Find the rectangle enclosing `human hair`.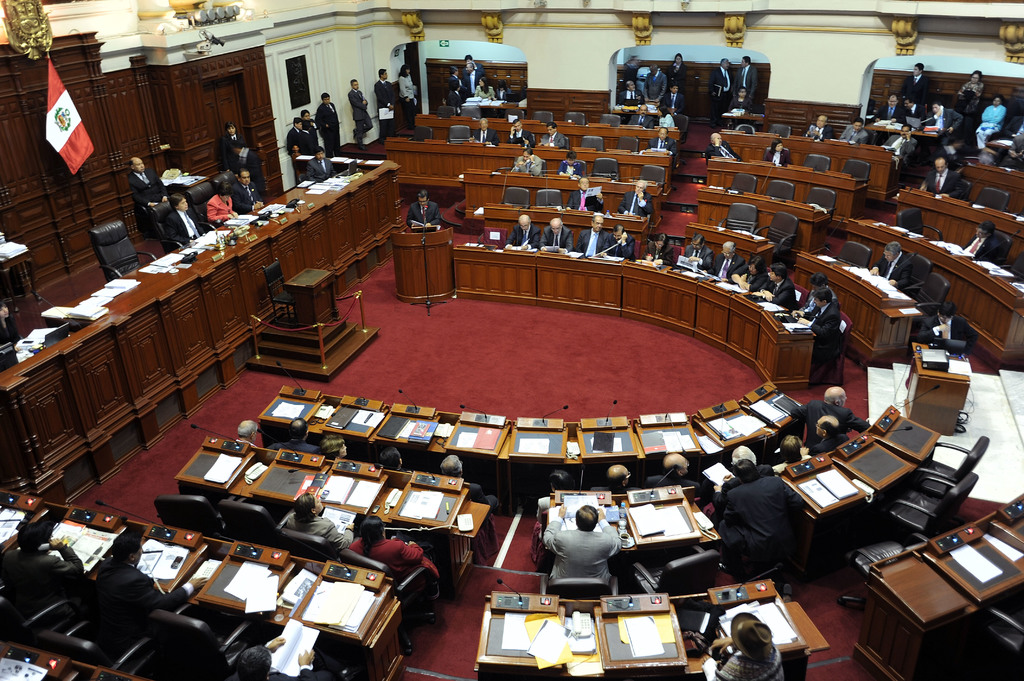
[left=378, top=447, right=399, bottom=470].
